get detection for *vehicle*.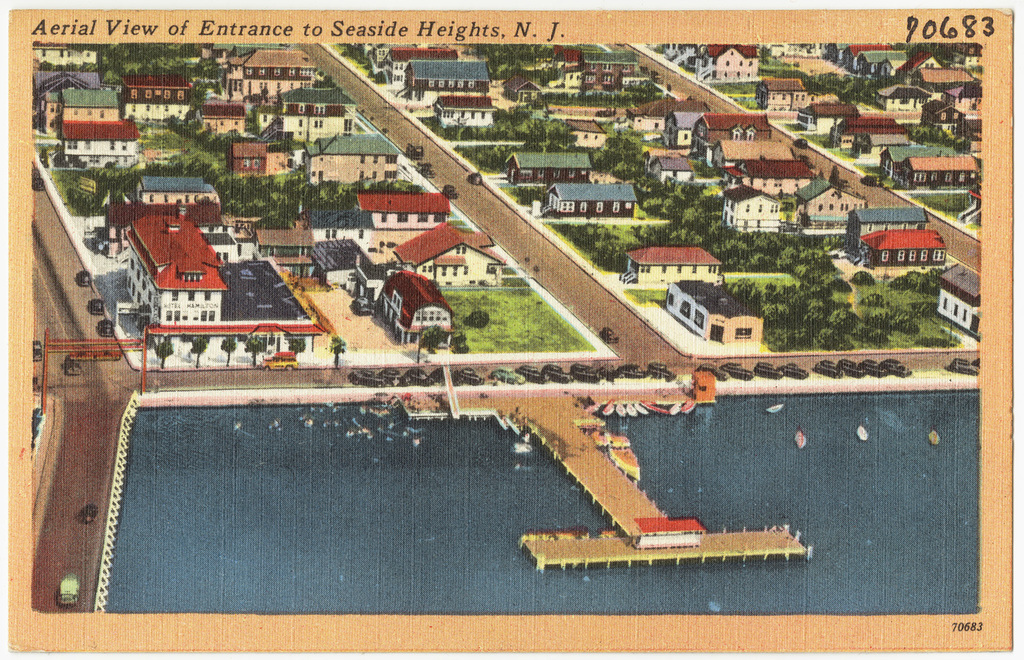
Detection: [93, 317, 113, 338].
